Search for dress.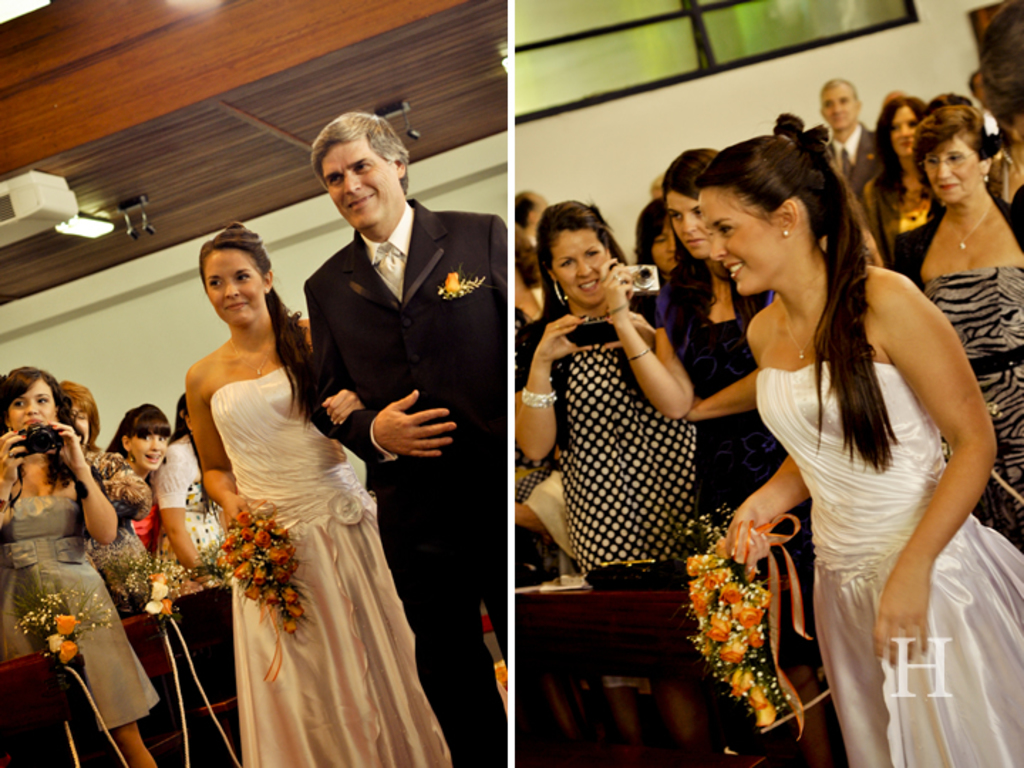
Found at 0:494:161:732.
